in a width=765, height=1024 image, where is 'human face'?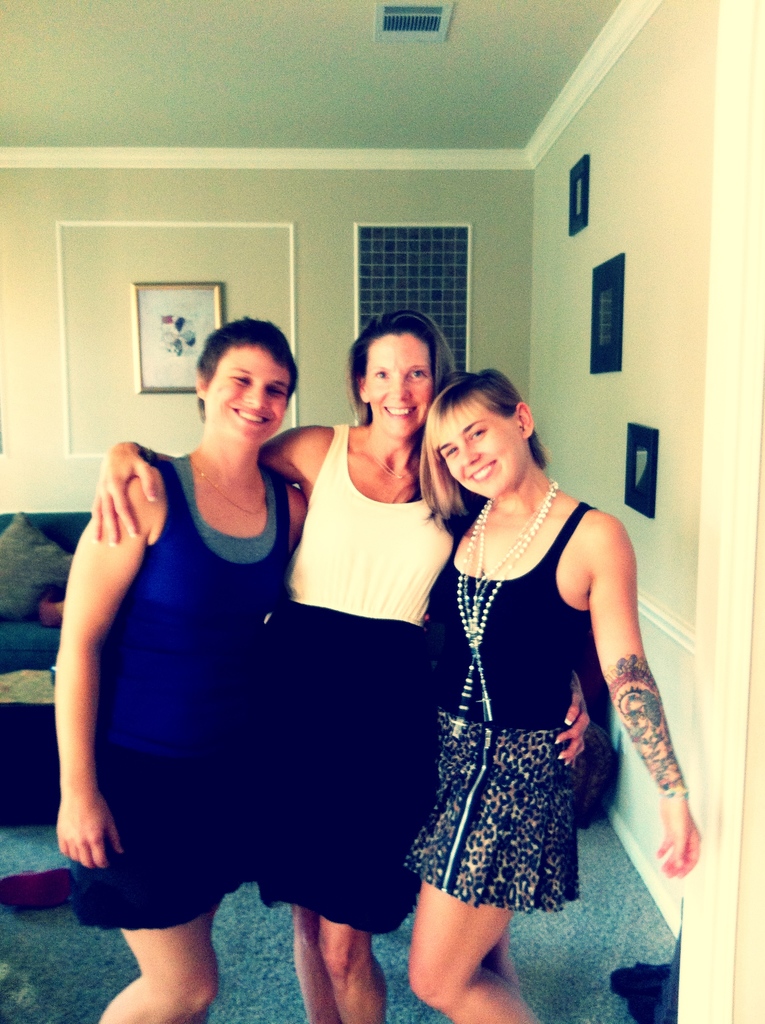
439 395 529 489.
